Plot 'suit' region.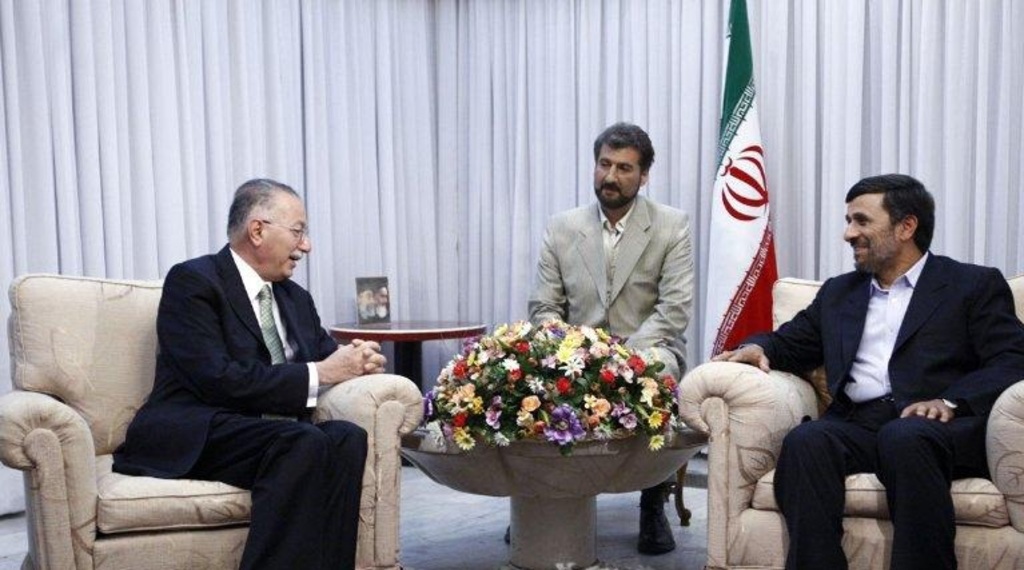
Plotted at 527 194 694 487.
